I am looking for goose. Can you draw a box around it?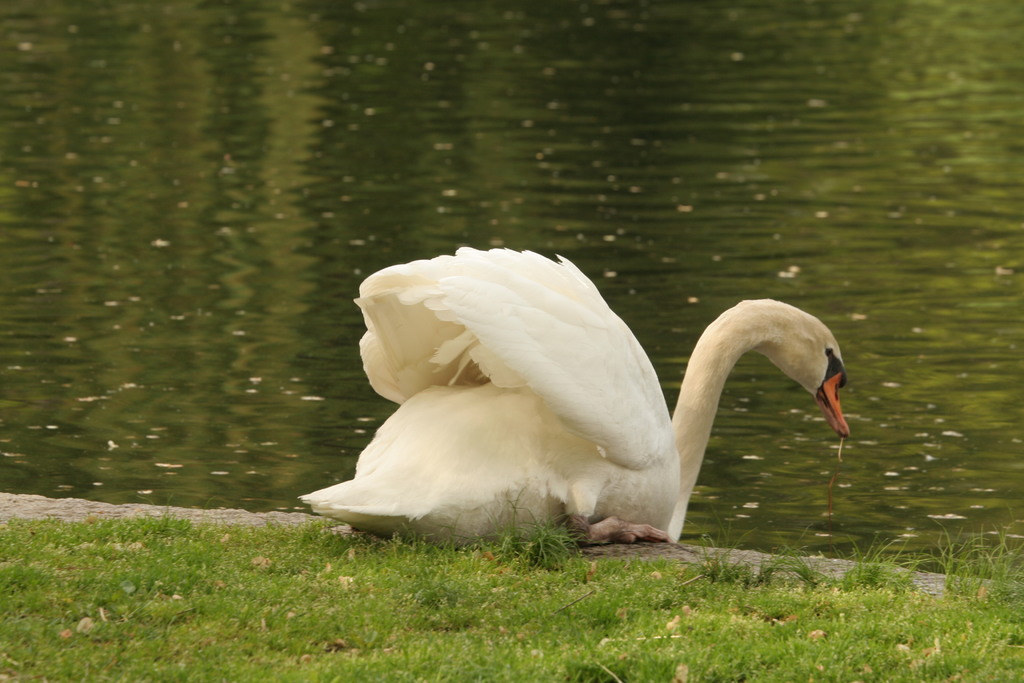
Sure, the bounding box is crop(299, 245, 846, 542).
